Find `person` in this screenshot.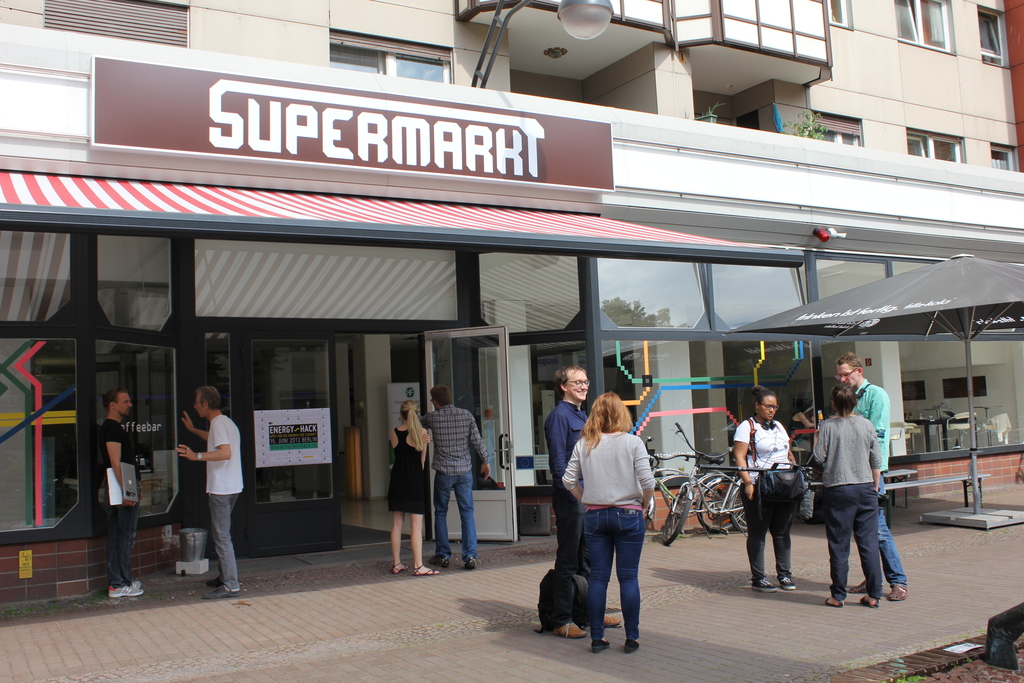
The bounding box for `person` is 543,366,622,644.
